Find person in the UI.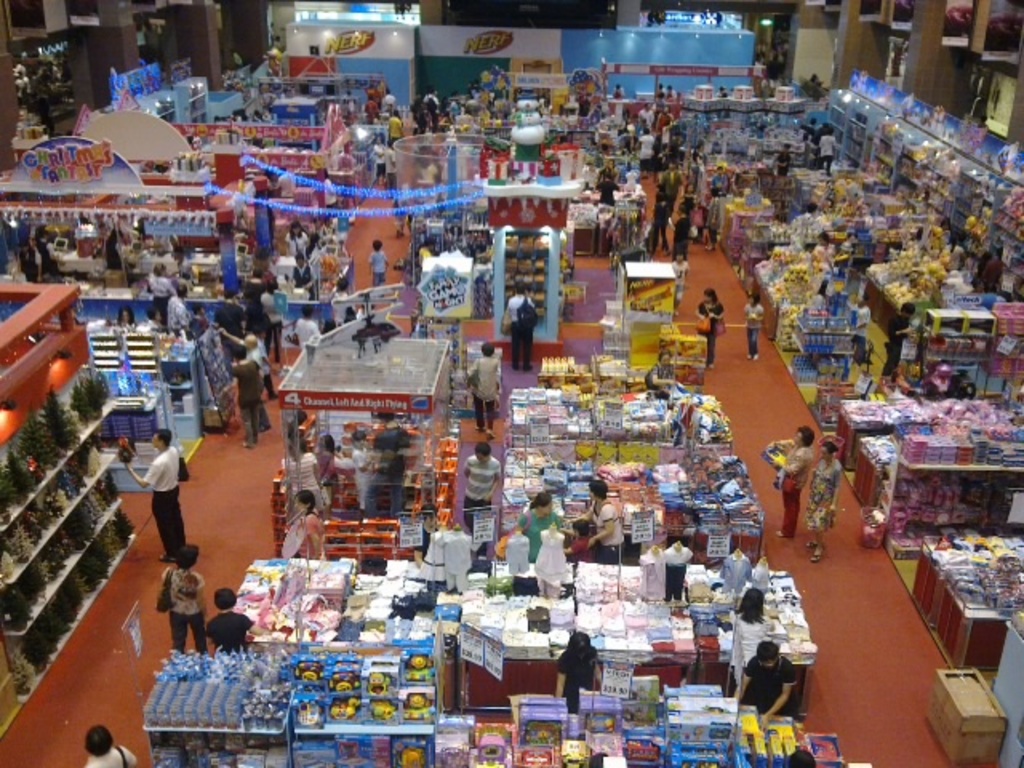
UI element at x1=611, y1=80, x2=624, y2=98.
